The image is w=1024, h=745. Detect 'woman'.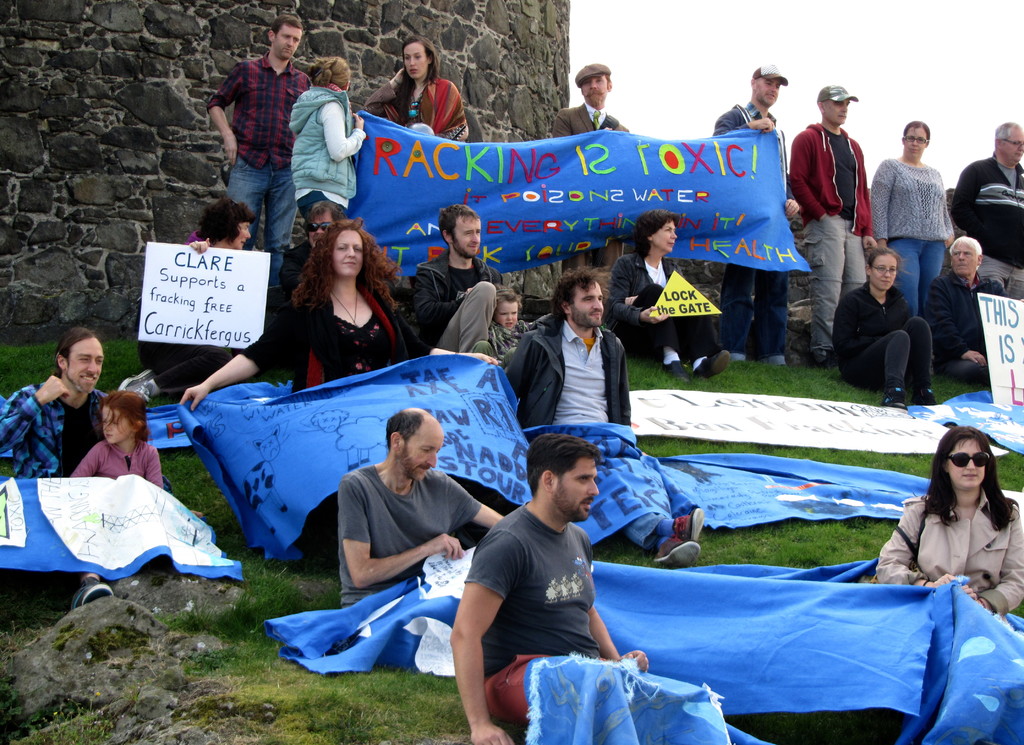
Detection: <region>118, 201, 253, 402</region>.
